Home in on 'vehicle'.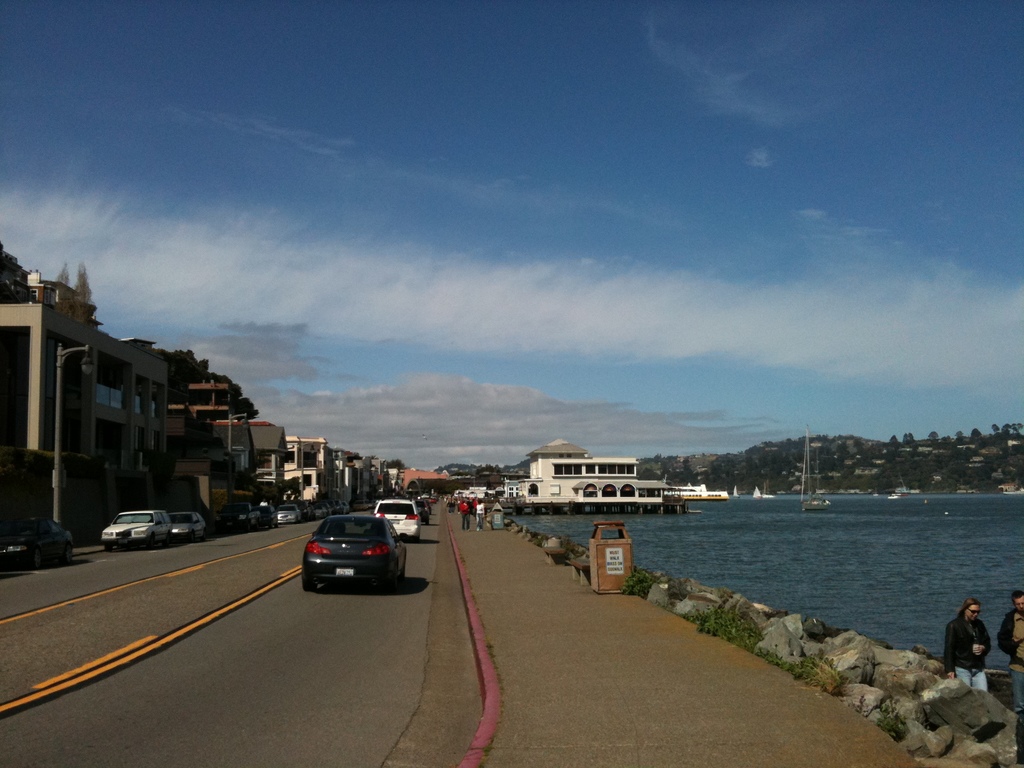
Homed in at (303,514,410,592).
